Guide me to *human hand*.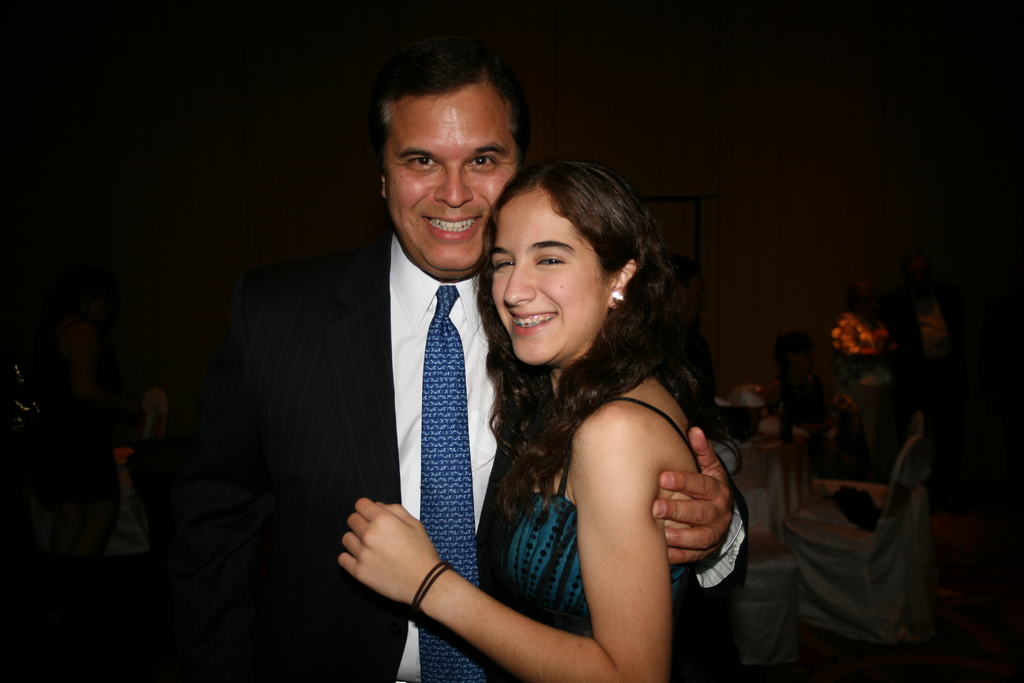
Guidance: x1=675, y1=440, x2=744, y2=575.
